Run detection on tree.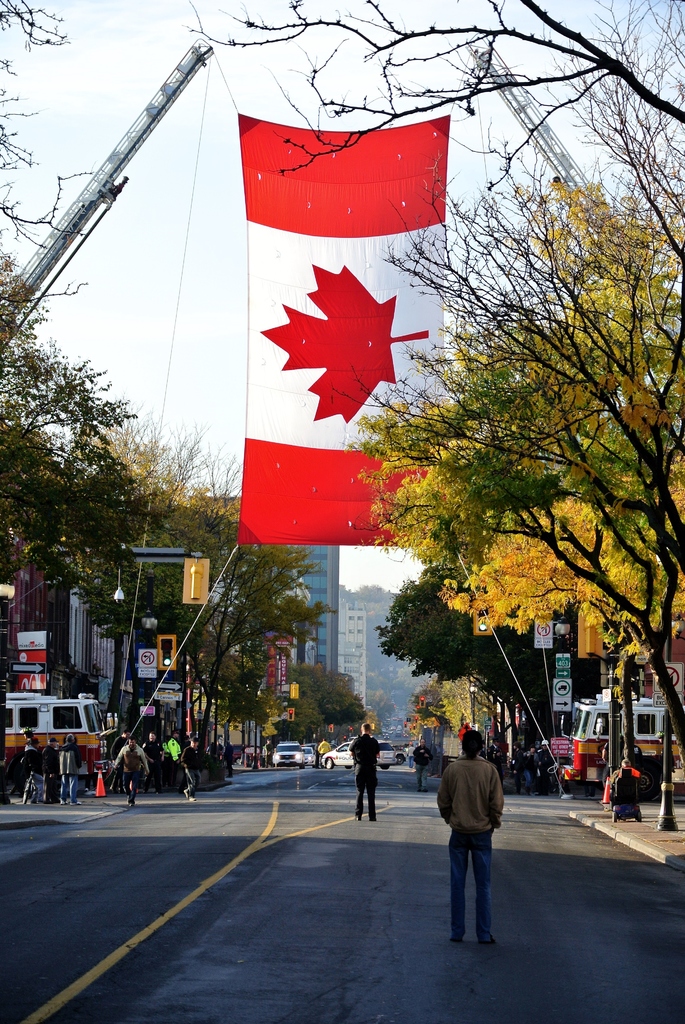
Result: bbox=(281, 662, 374, 749).
